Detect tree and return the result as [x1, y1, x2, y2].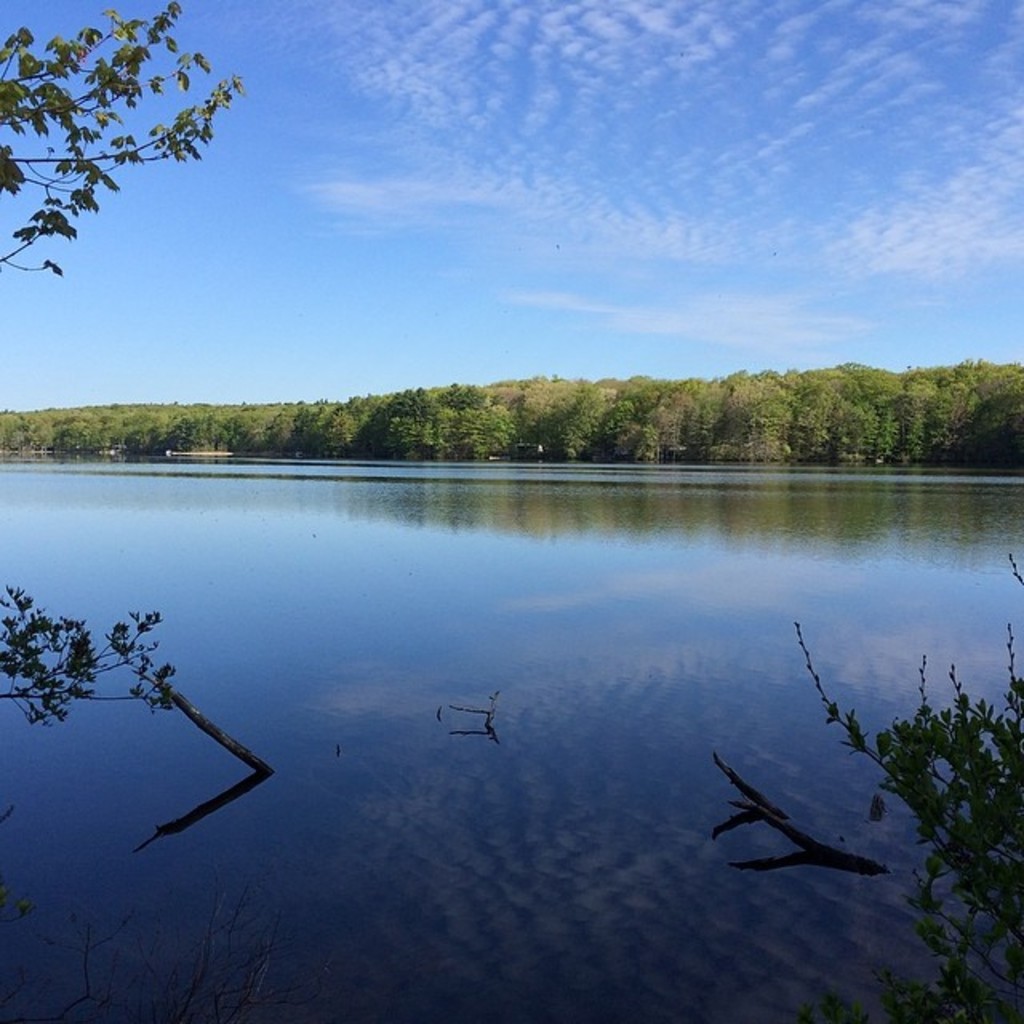
[648, 397, 682, 438].
